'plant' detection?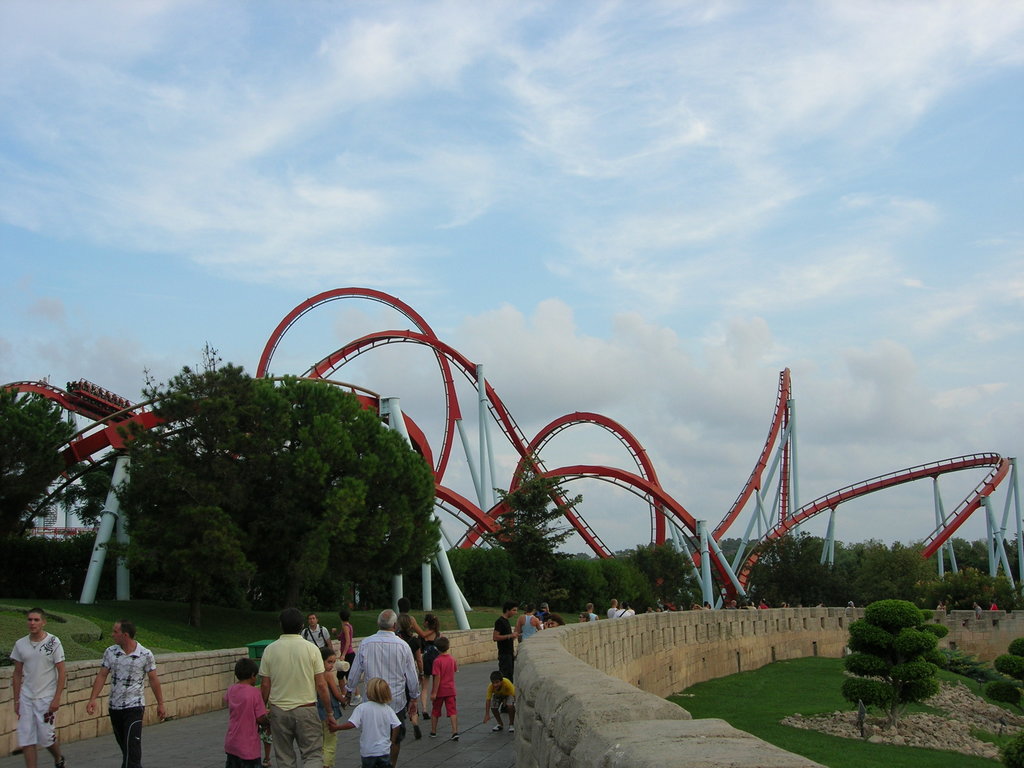
Rect(932, 566, 1023, 611)
